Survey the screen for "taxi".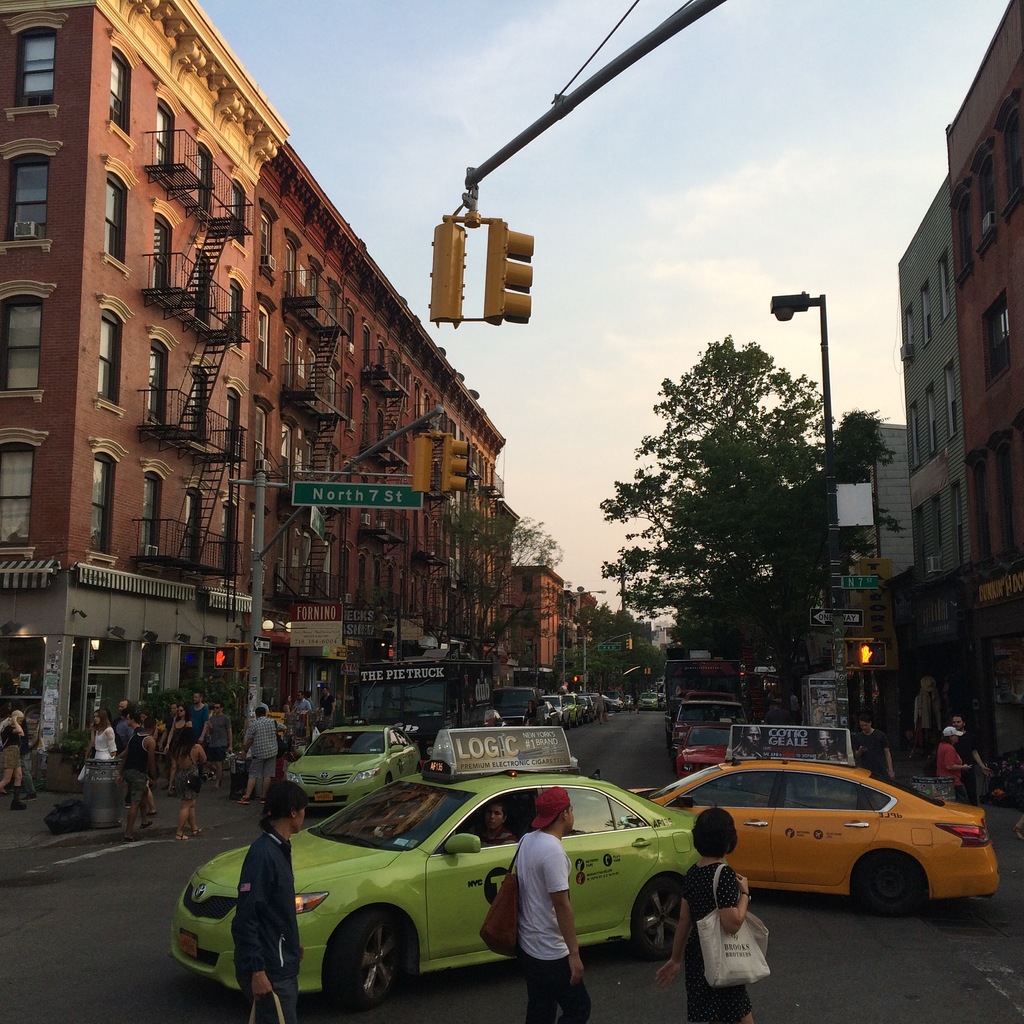
Survey found: l=636, t=689, r=660, b=708.
